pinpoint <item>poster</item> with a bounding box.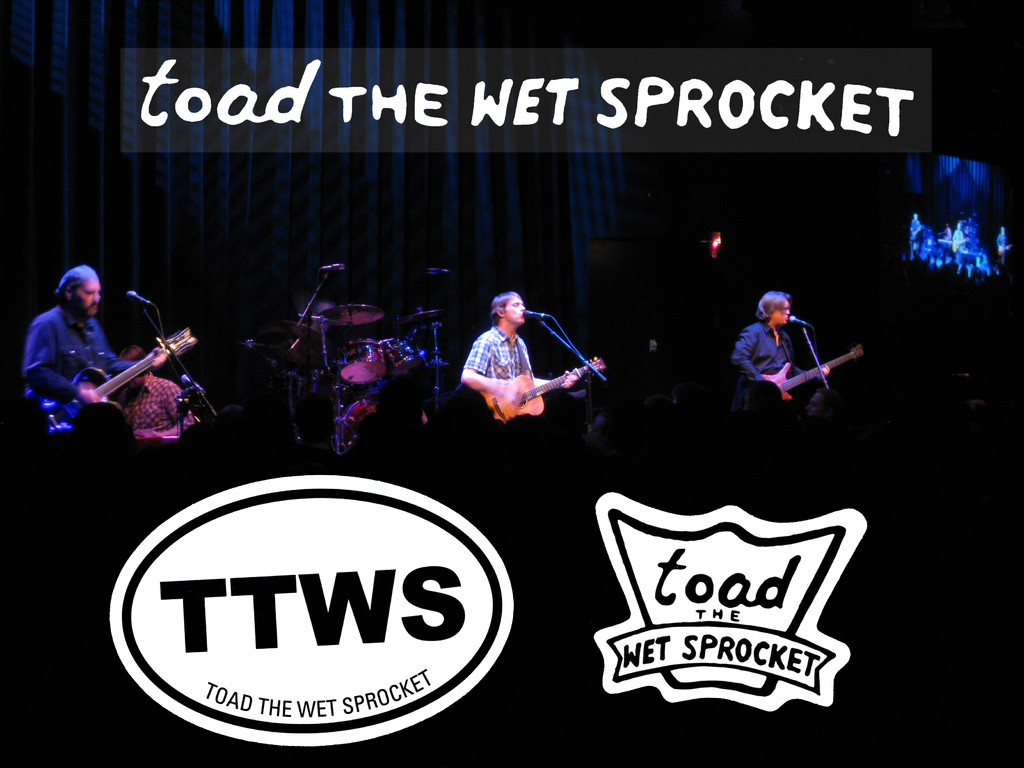
[0, 0, 1023, 765].
